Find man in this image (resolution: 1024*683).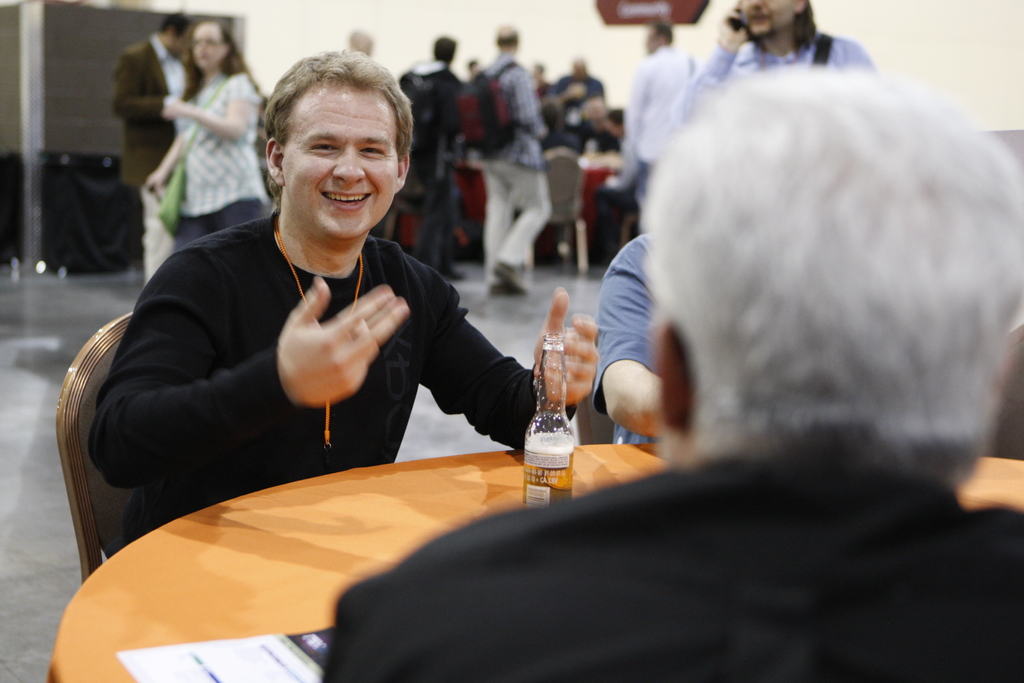
553 58 604 258.
